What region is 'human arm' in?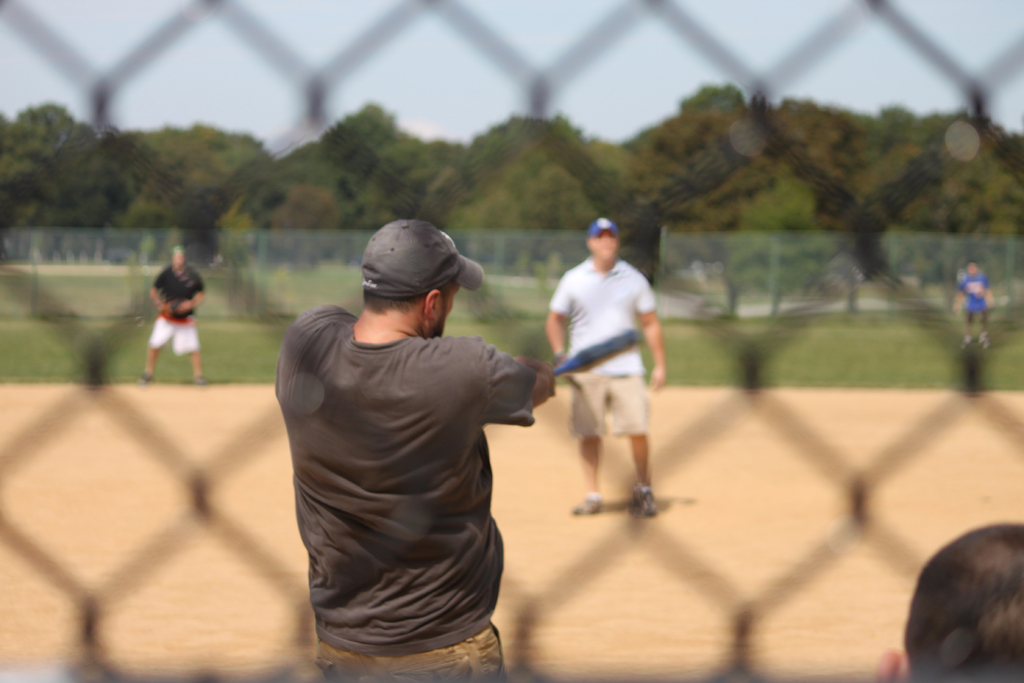
locate(173, 264, 212, 315).
